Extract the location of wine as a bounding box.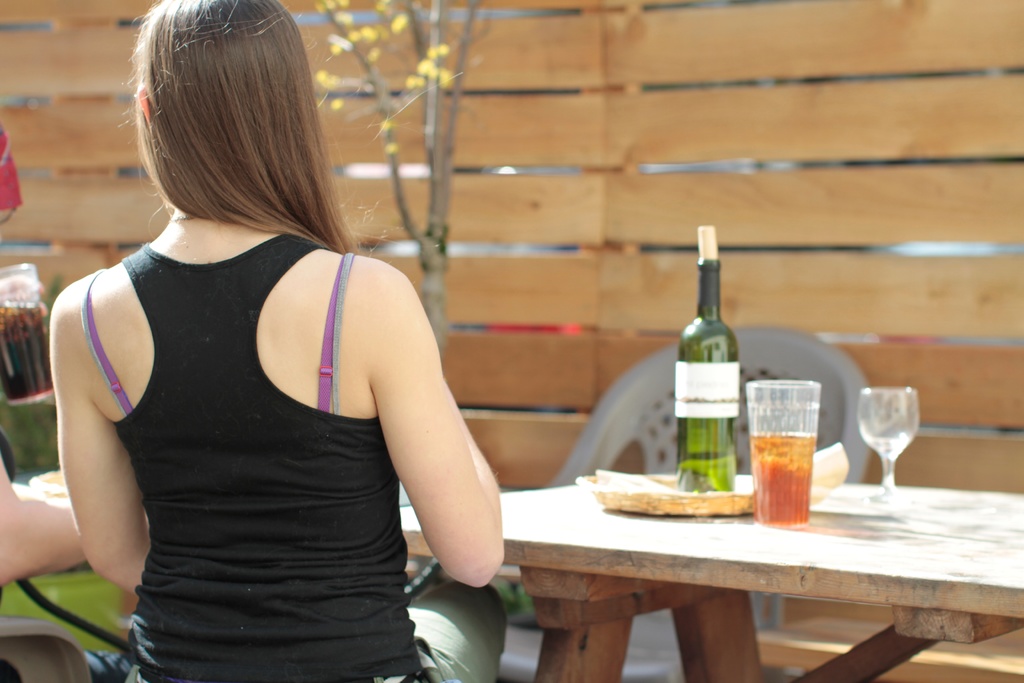
Rect(751, 432, 815, 526).
